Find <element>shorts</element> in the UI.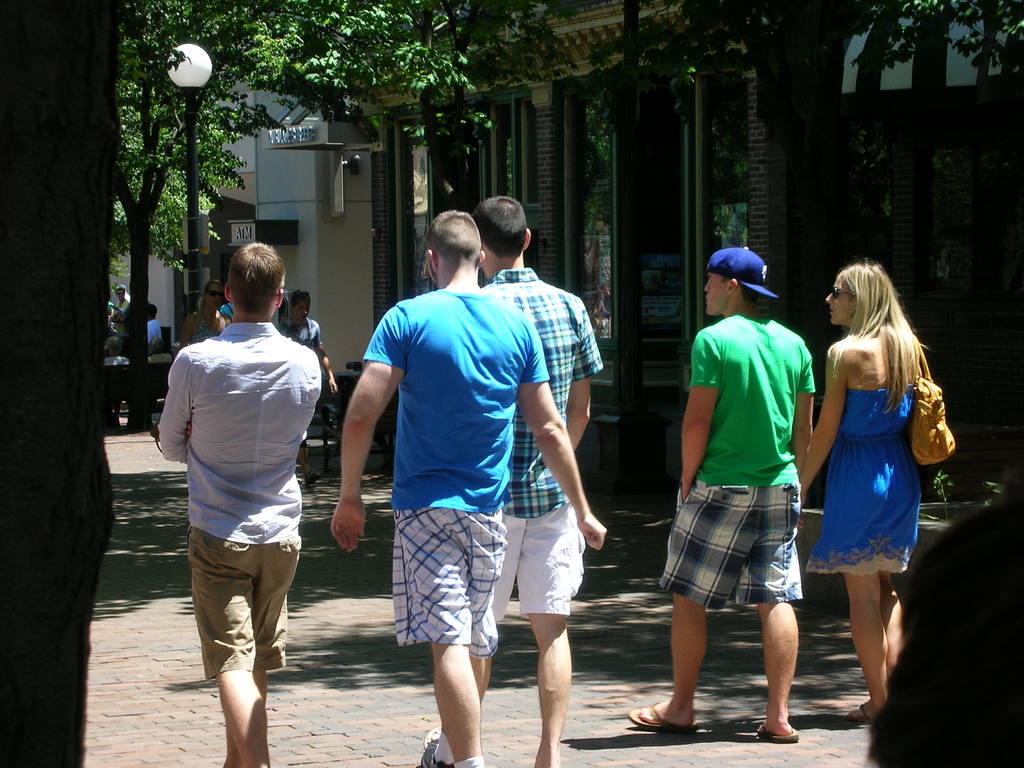
UI element at [383,511,519,673].
